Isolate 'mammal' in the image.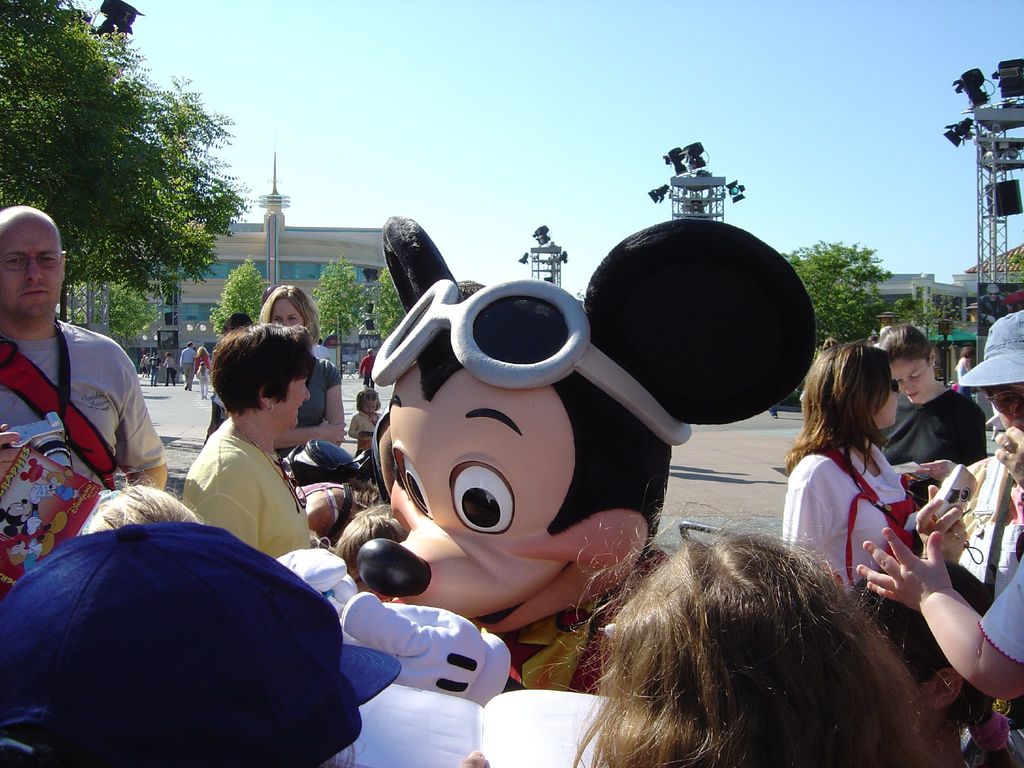
Isolated region: {"x1": 330, "y1": 502, "x2": 414, "y2": 600}.
